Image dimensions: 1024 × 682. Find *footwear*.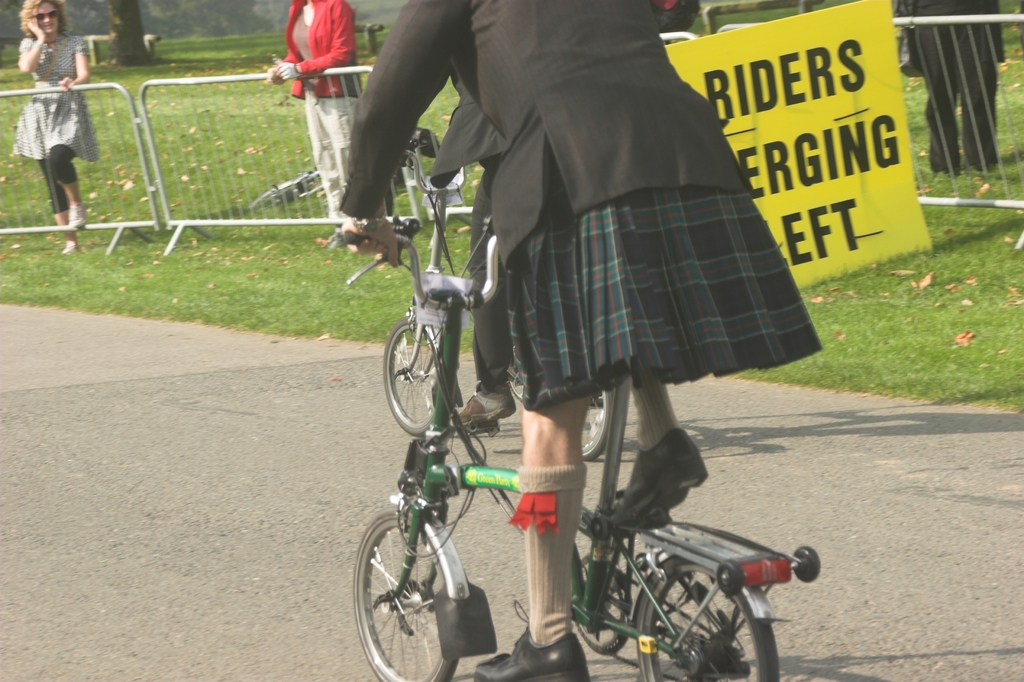
BBox(329, 225, 350, 255).
